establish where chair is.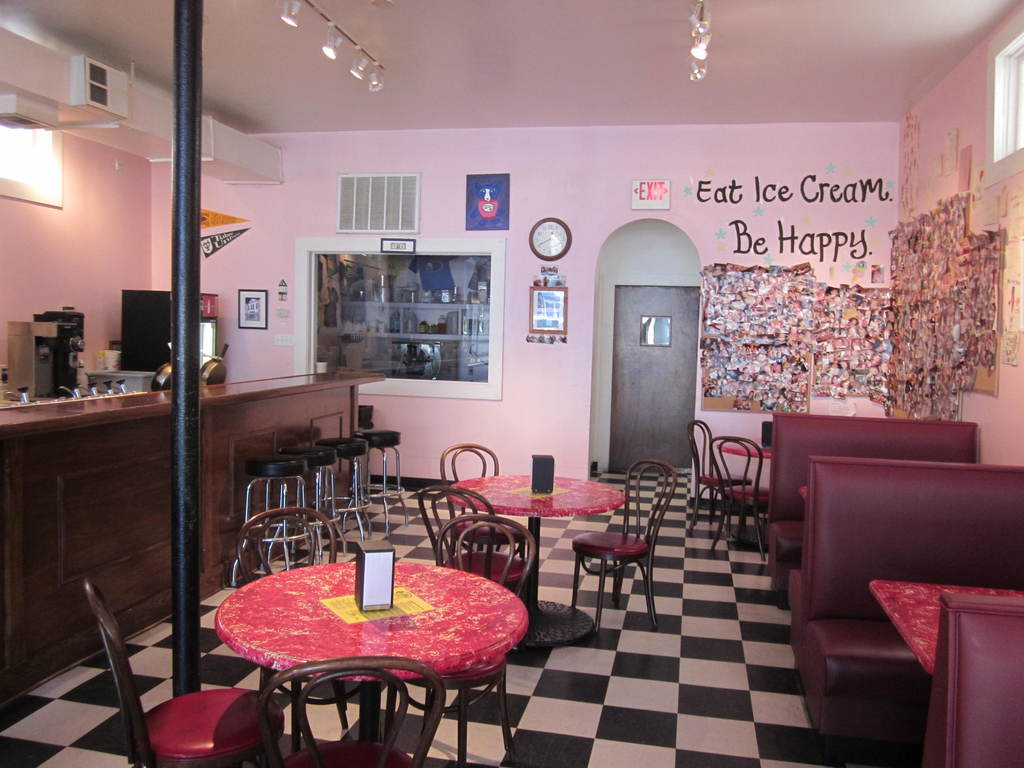
Established at rect(419, 481, 532, 662).
